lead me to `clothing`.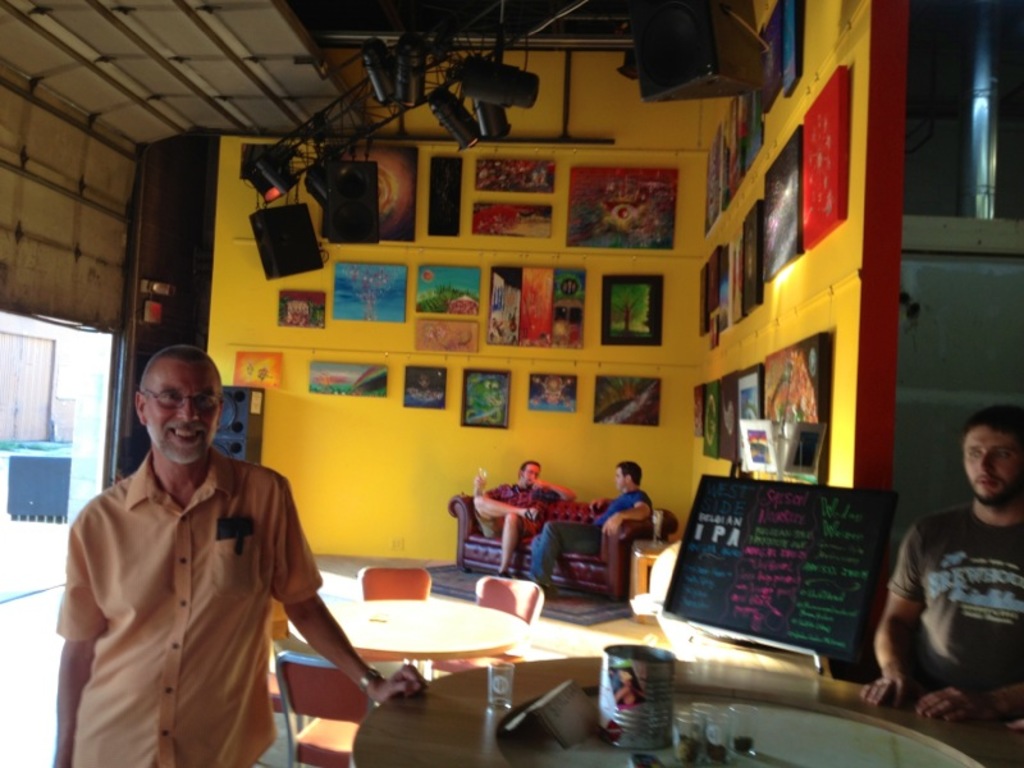
Lead to rect(54, 442, 325, 767).
